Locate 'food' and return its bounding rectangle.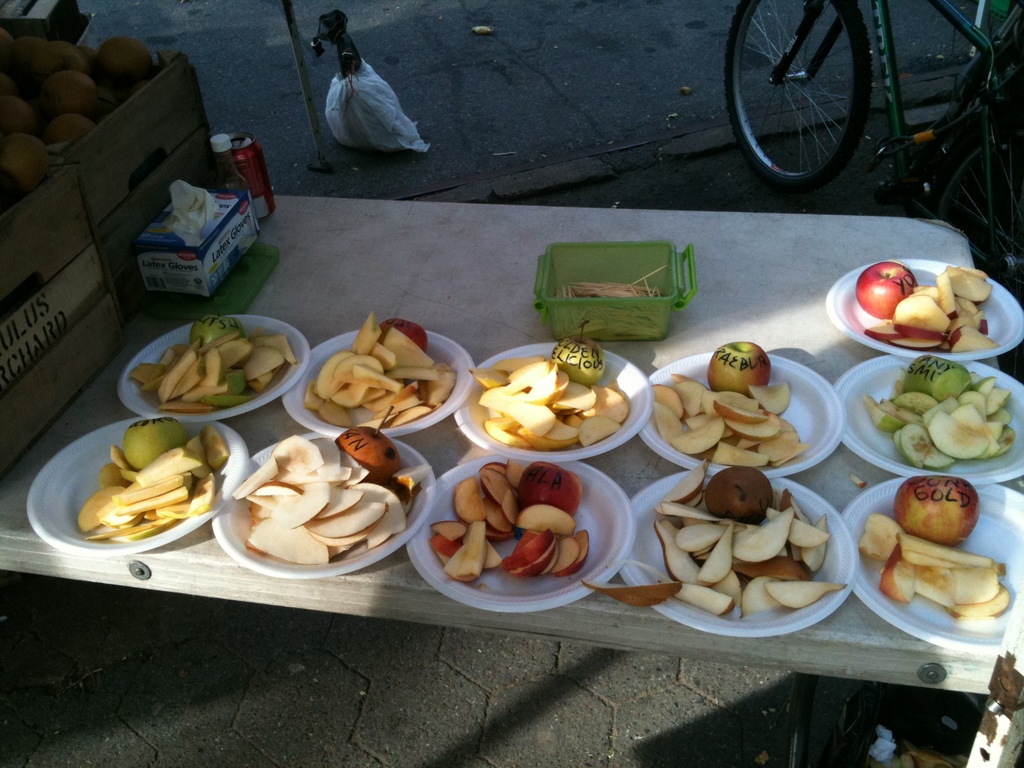
bbox(211, 155, 250, 190).
